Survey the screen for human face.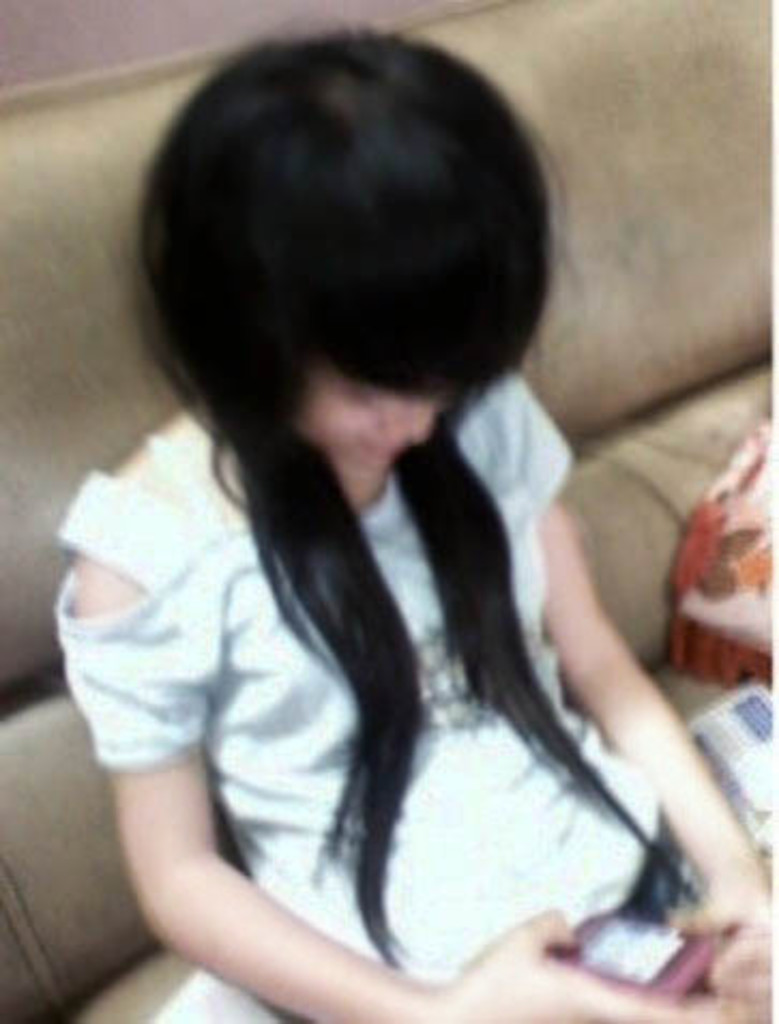
Survey found: 294,380,453,481.
